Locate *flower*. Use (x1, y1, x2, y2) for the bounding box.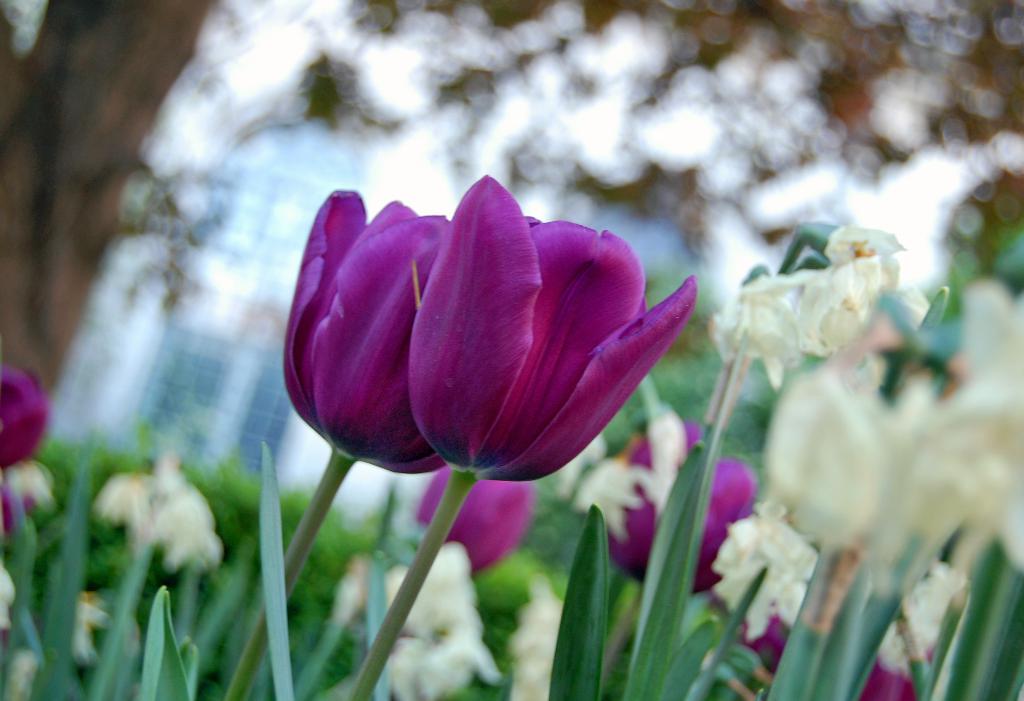
(96, 460, 219, 577).
